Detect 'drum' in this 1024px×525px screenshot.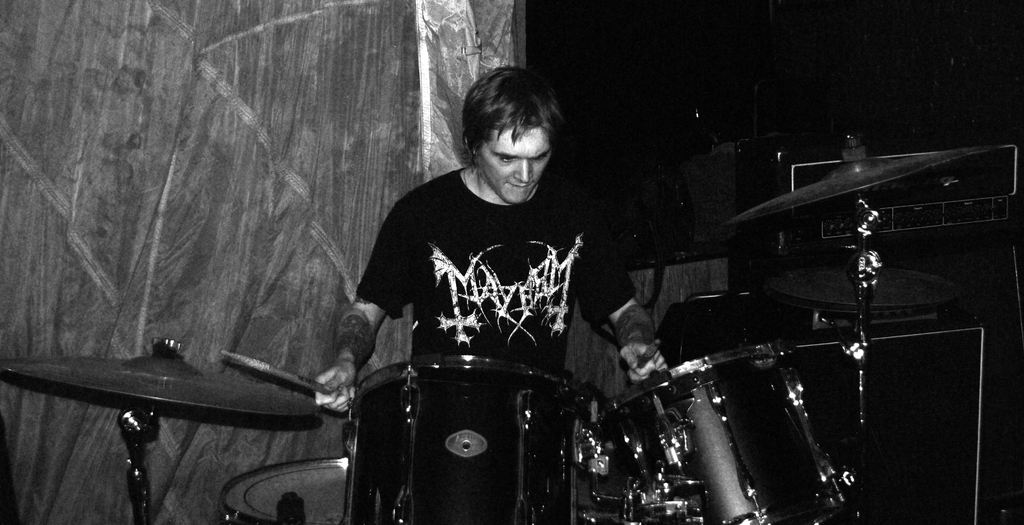
Detection: (left=224, top=456, right=351, bottom=524).
